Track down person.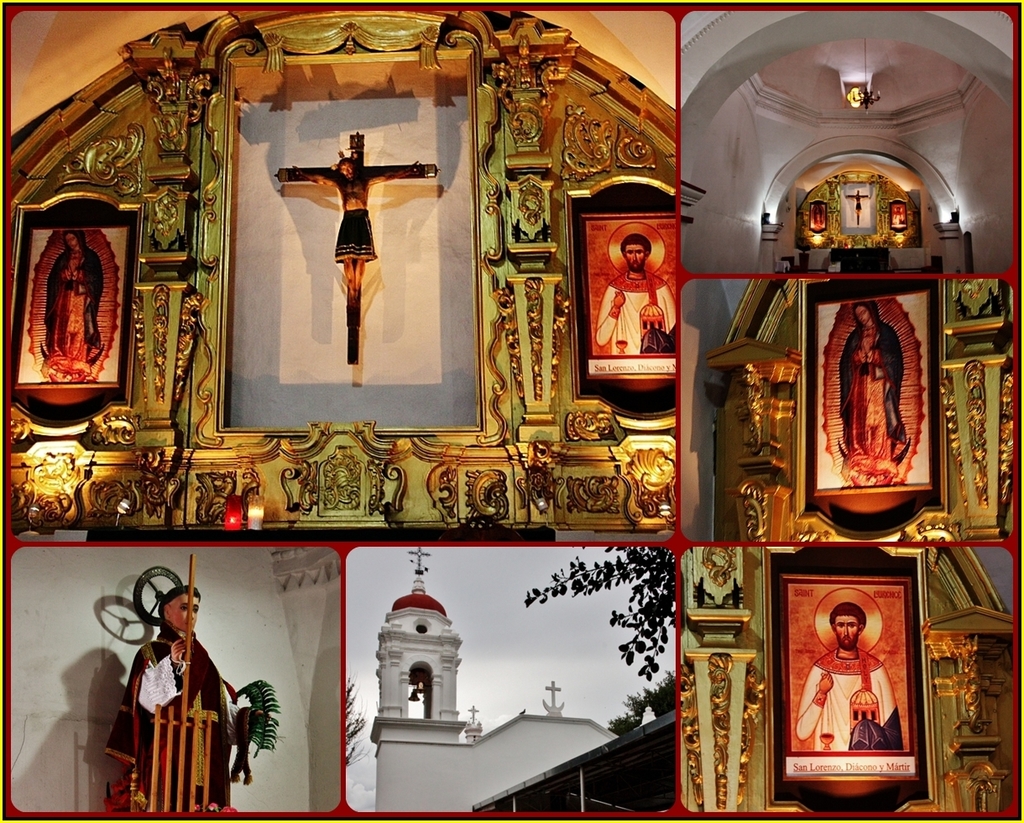
Tracked to [267,152,427,277].
